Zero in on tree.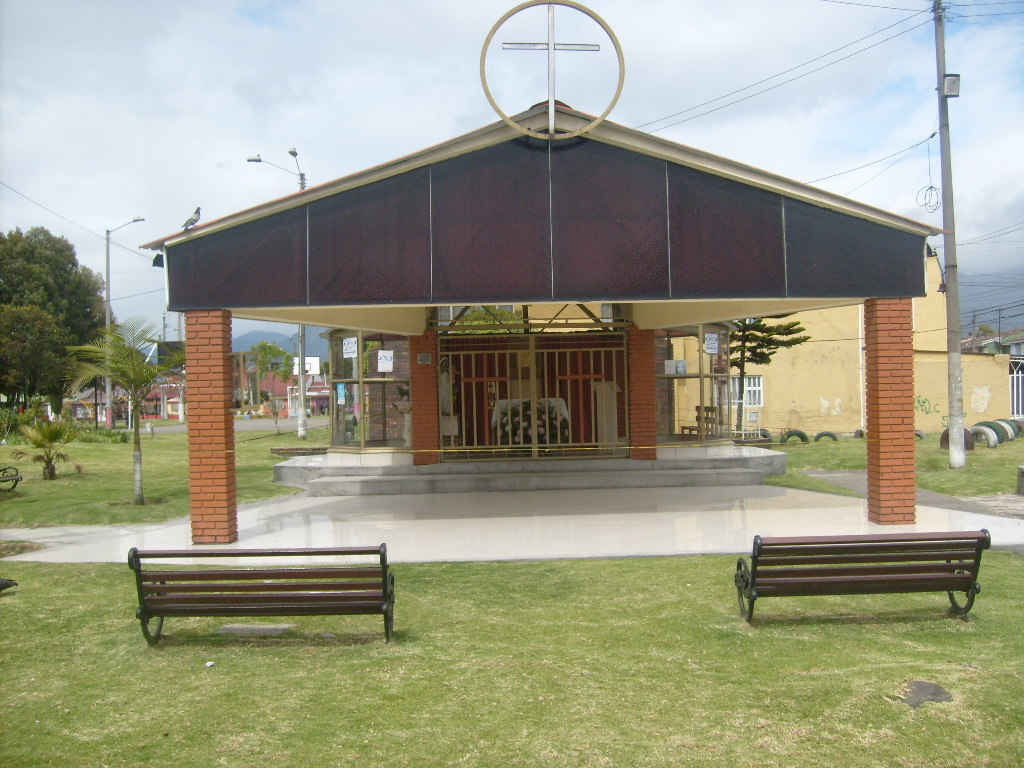
Zeroed in: left=727, top=309, right=810, bottom=437.
